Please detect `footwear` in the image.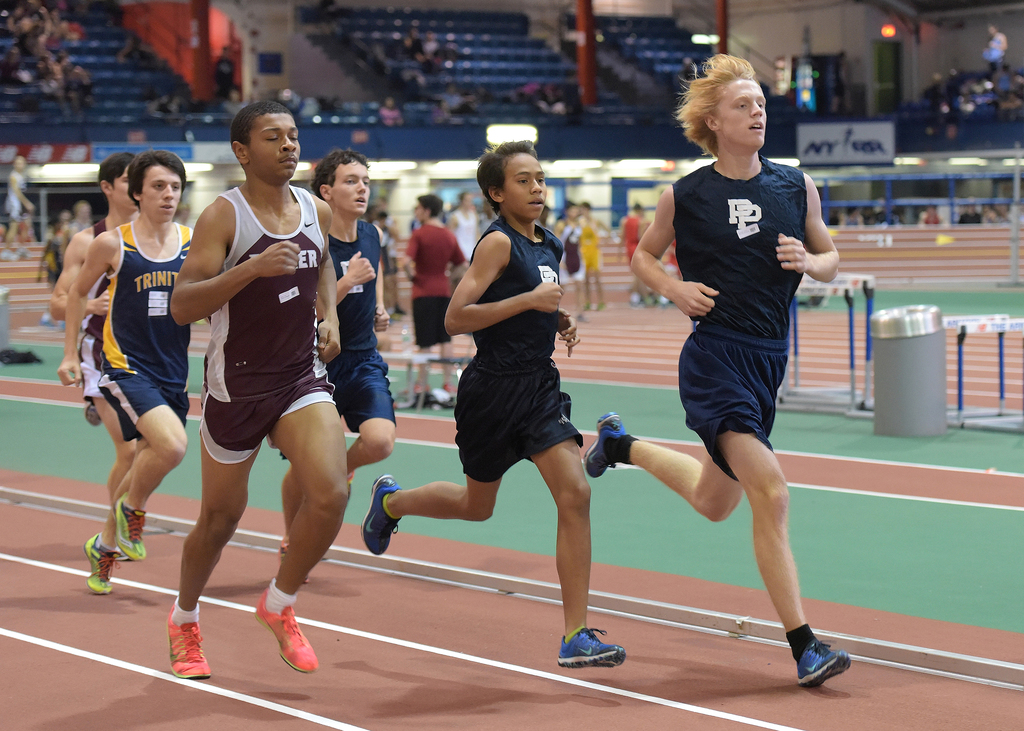
586 412 633 482.
